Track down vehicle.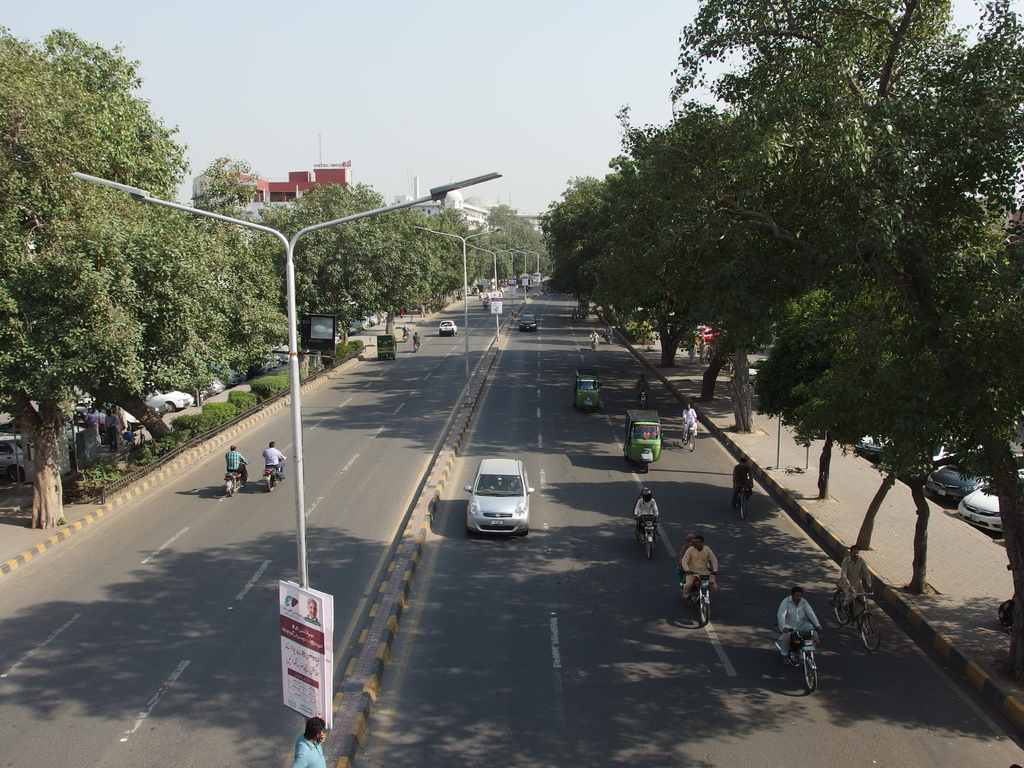
Tracked to [372,335,397,358].
